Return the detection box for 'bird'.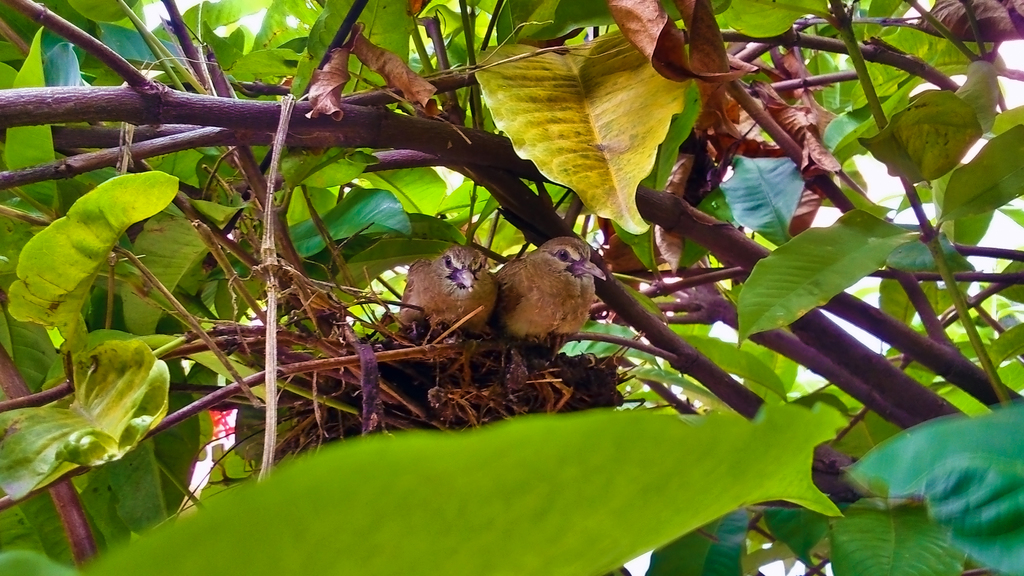
bbox=(393, 233, 501, 341).
